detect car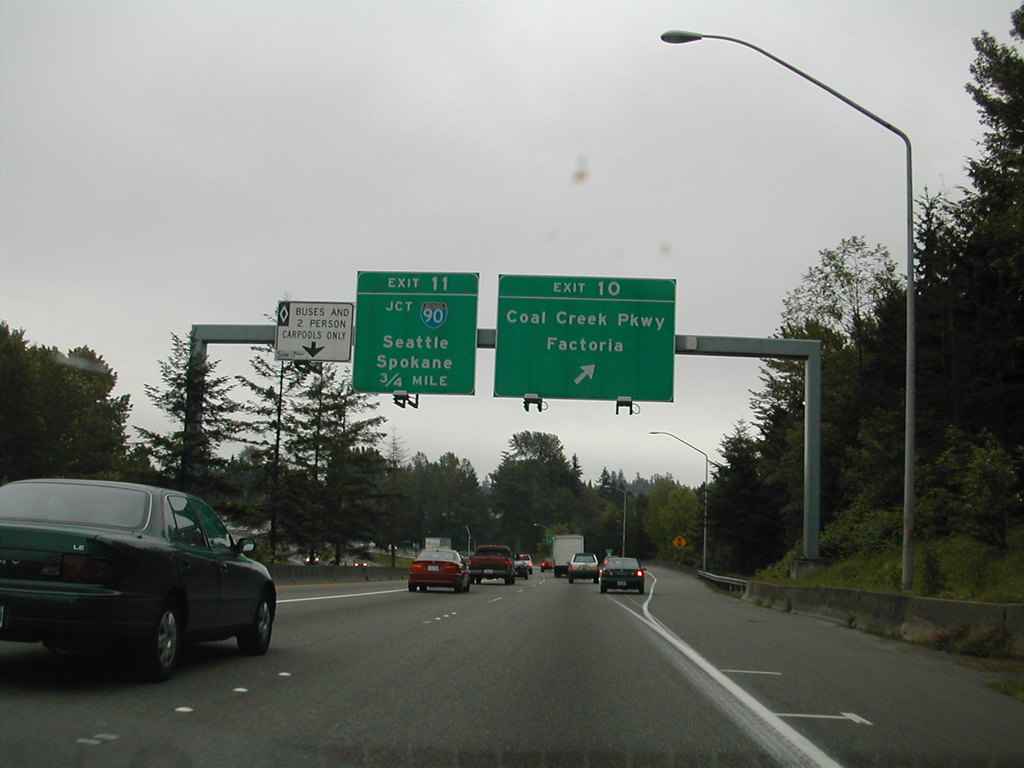
bbox=[516, 559, 529, 580]
